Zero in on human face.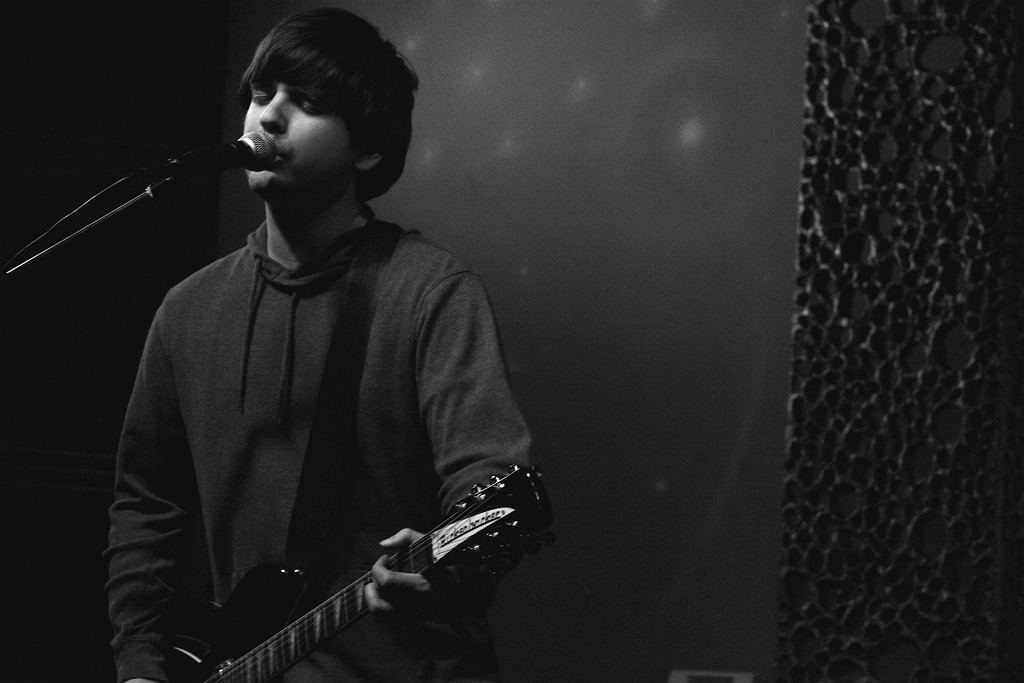
Zeroed in: 244,83,358,206.
